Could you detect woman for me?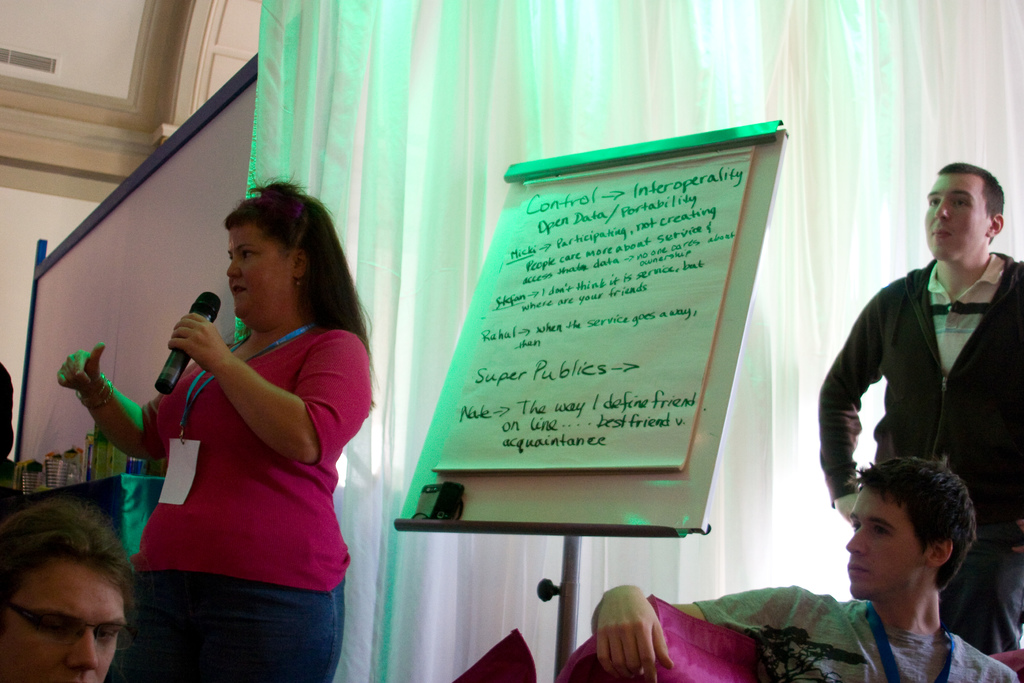
Detection result: (55,174,378,682).
